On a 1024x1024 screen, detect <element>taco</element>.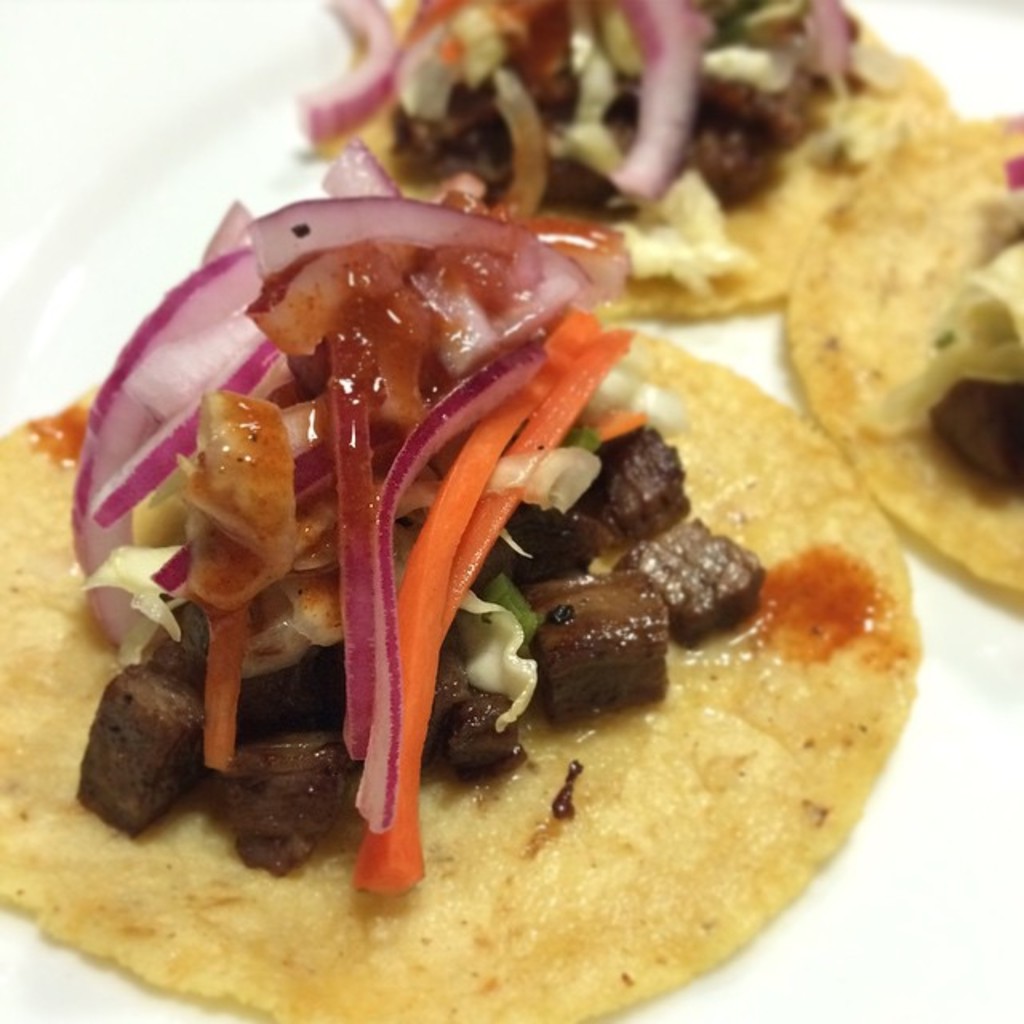
323 0 970 333.
